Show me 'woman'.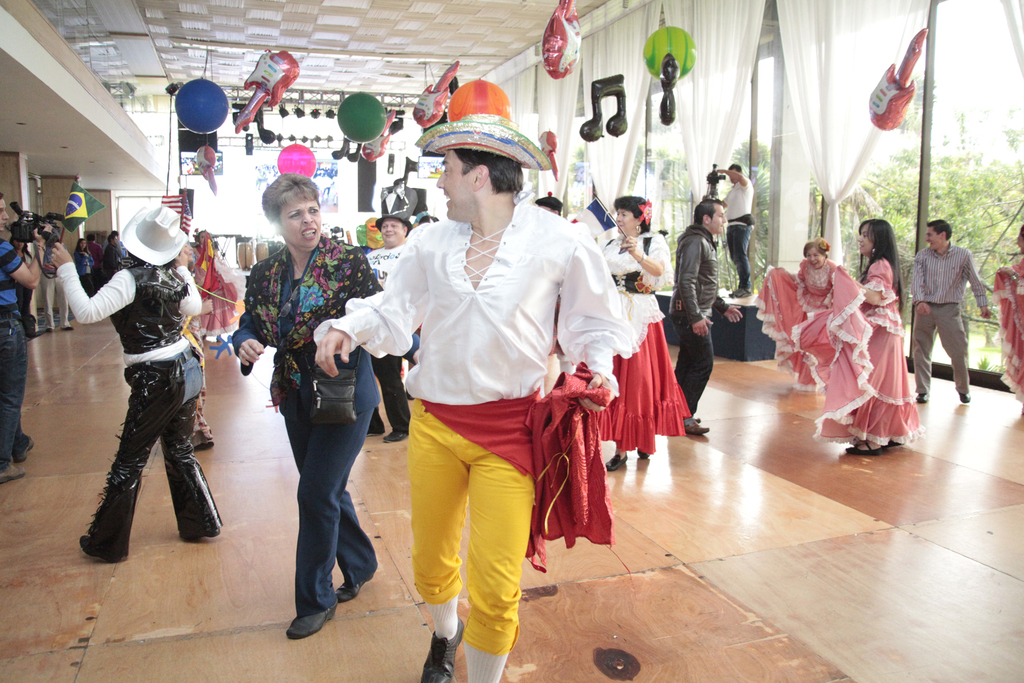
'woman' is here: bbox=(72, 237, 95, 297).
